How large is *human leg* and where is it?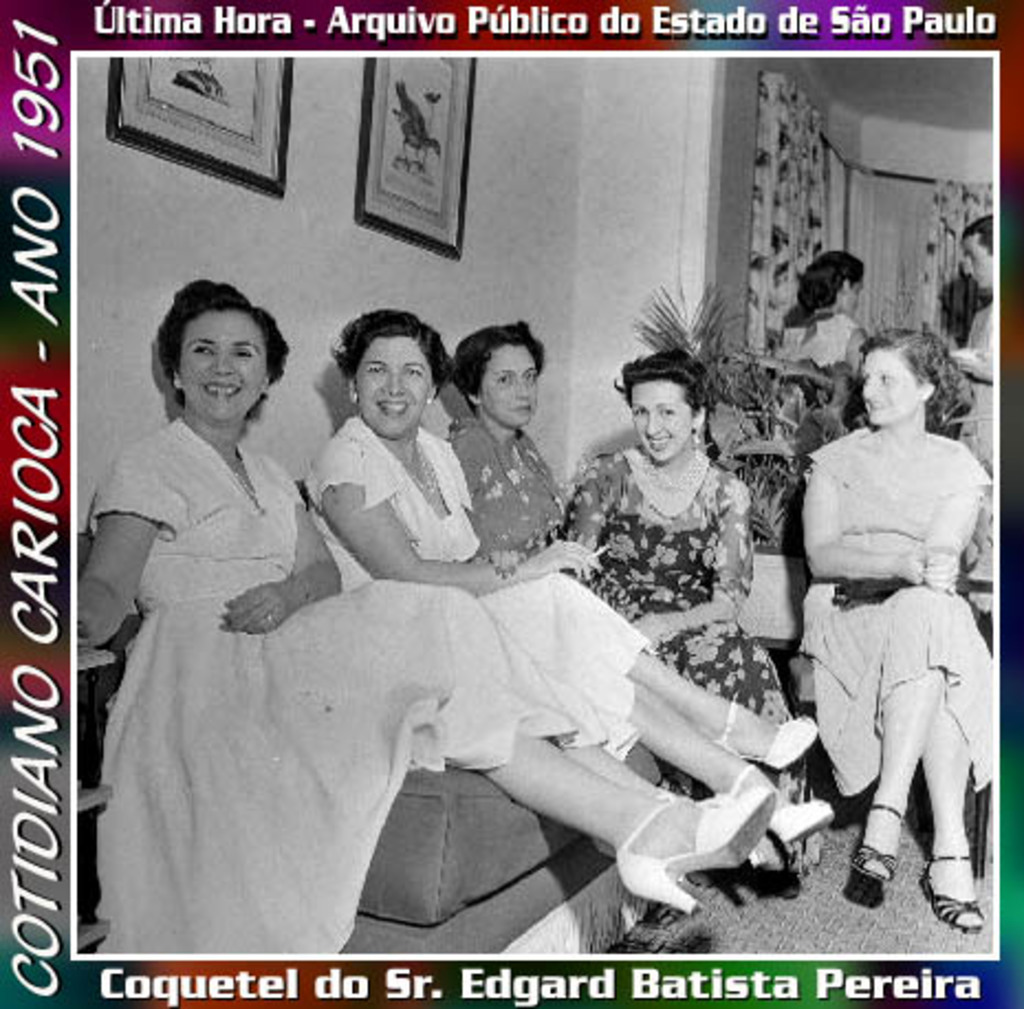
Bounding box: locate(804, 590, 991, 925).
